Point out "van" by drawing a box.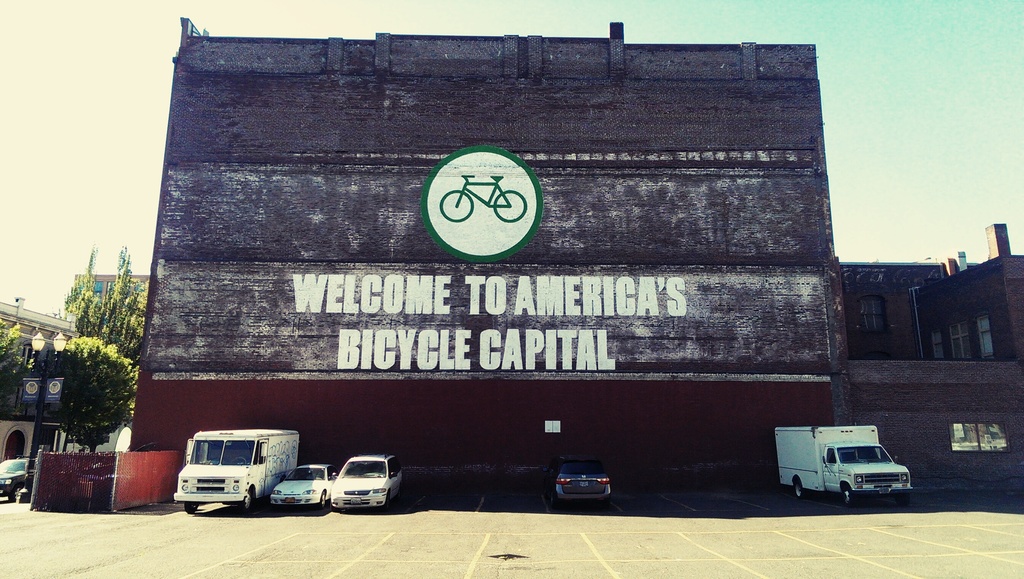
(left=774, top=425, right=917, bottom=503).
